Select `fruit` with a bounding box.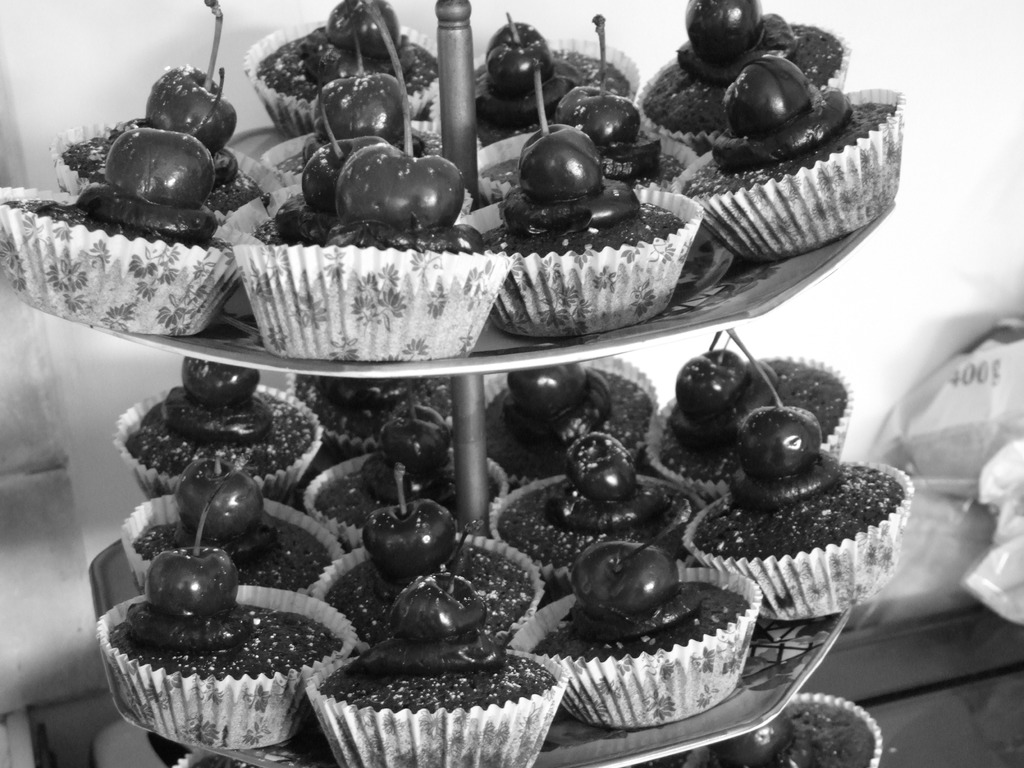
<region>556, 81, 640, 154</region>.
